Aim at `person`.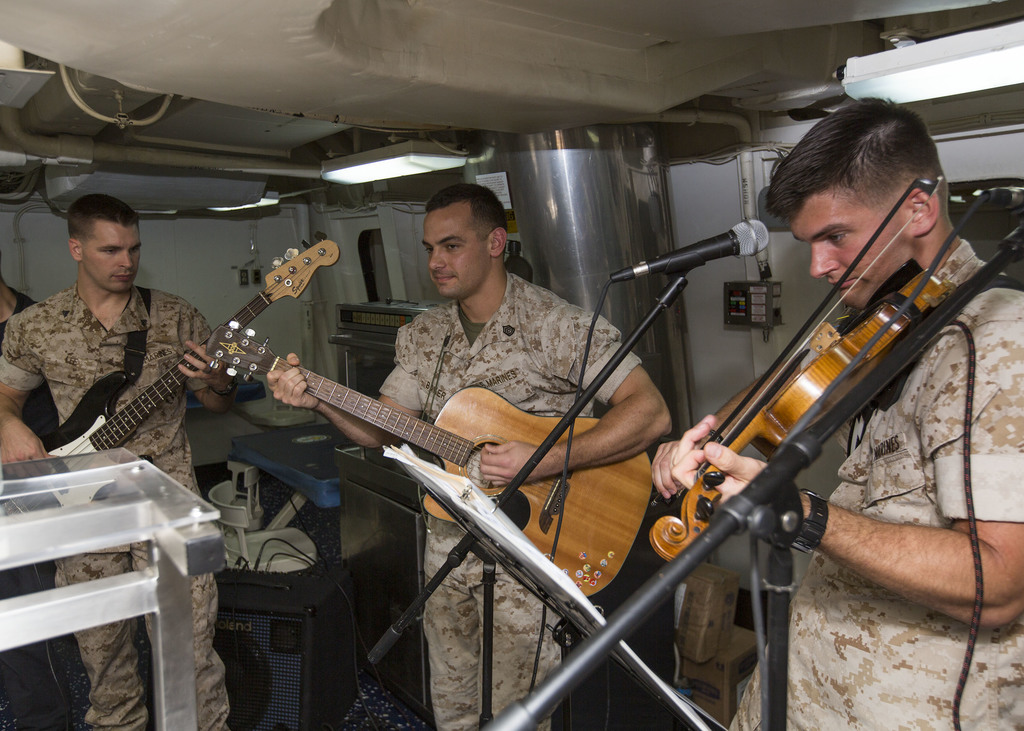
Aimed at detection(0, 195, 239, 730).
